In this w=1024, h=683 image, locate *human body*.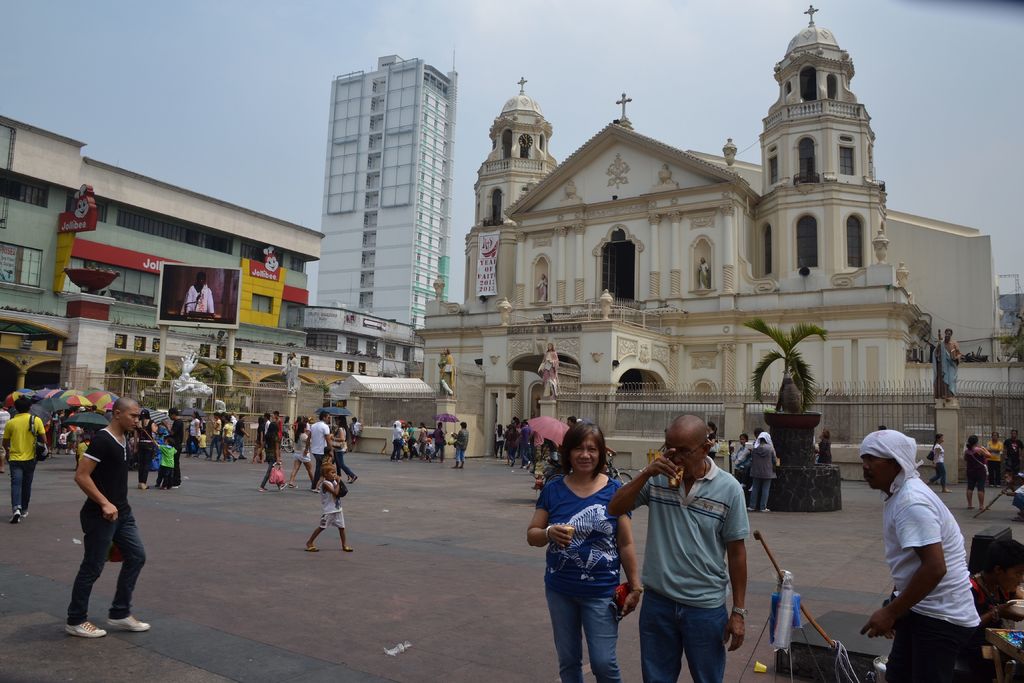
Bounding box: (64,424,152,636).
